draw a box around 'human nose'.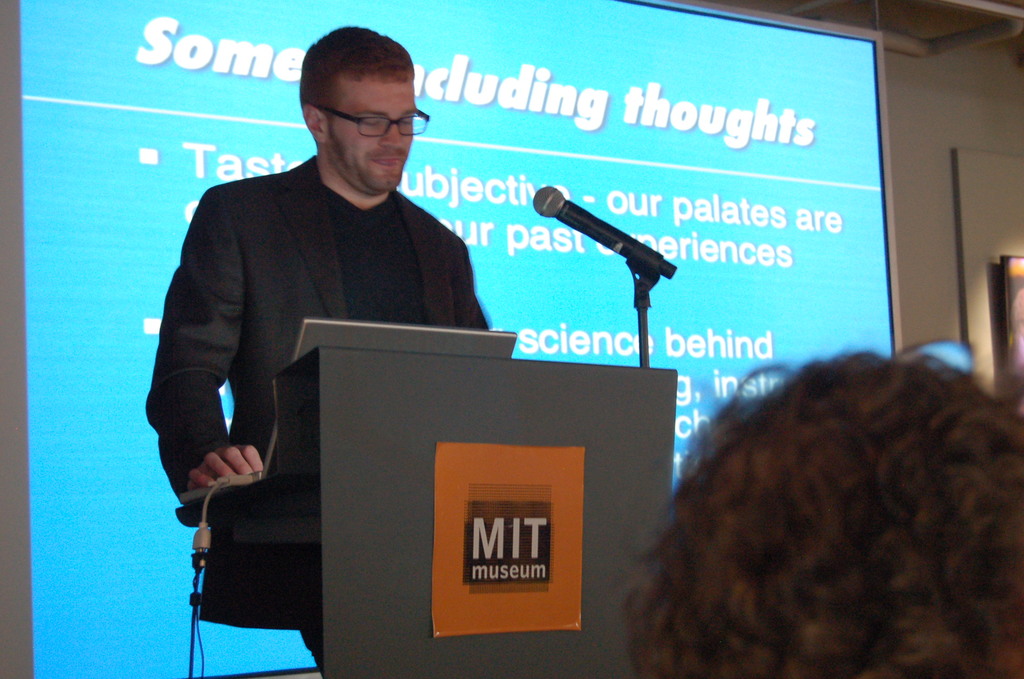
{"x1": 383, "y1": 120, "x2": 401, "y2": 151}.
